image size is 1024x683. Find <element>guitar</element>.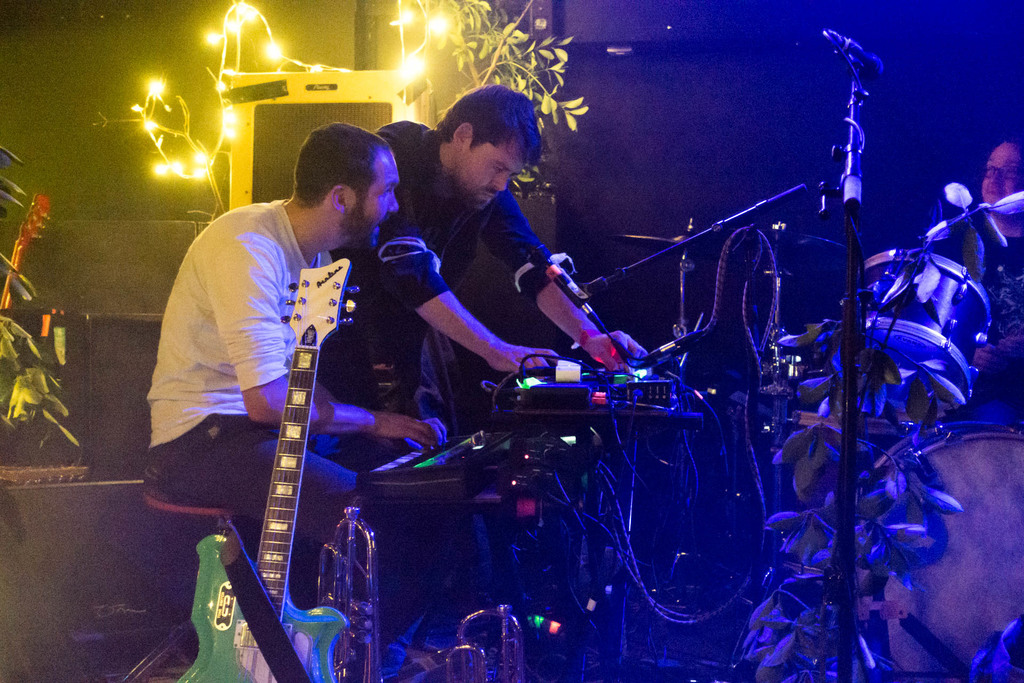
[x1=166, y1=253, x2=356, y2=682].
